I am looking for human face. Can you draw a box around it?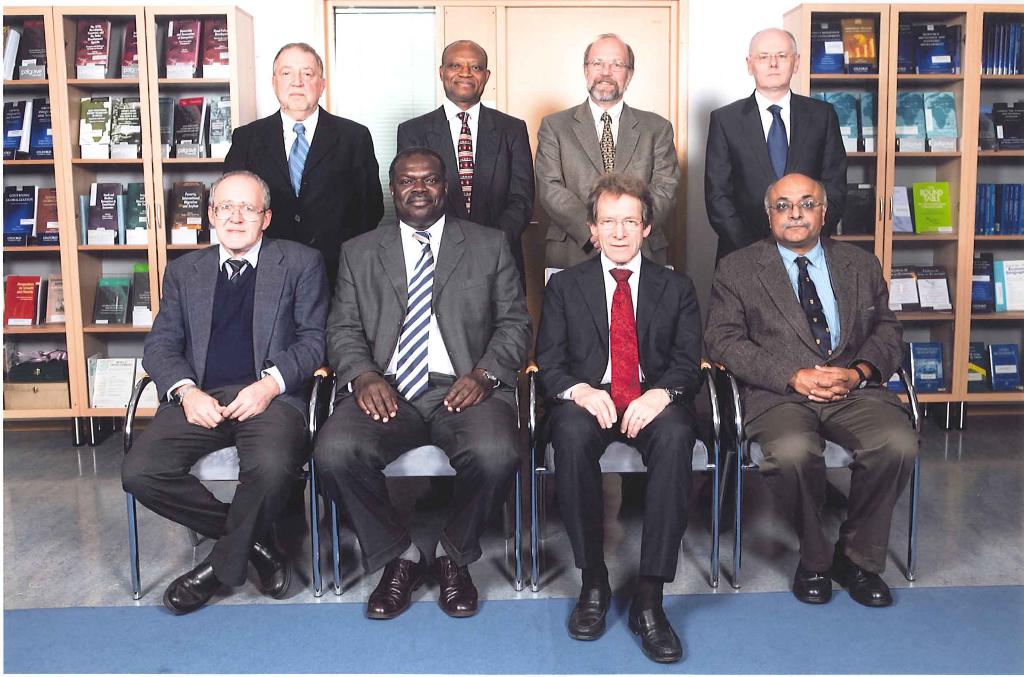
Sure, the bounding box is (x1=766, y1=181, x2=824, y2=241).
